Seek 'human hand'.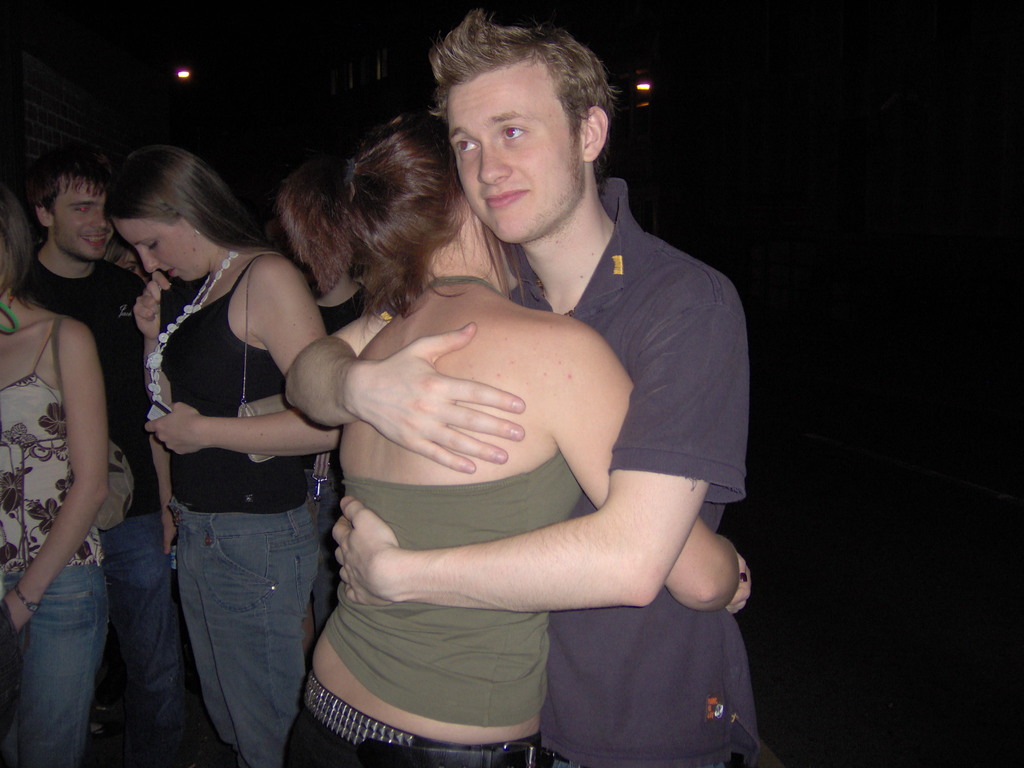
bbox(163, 509, 180, 557).
